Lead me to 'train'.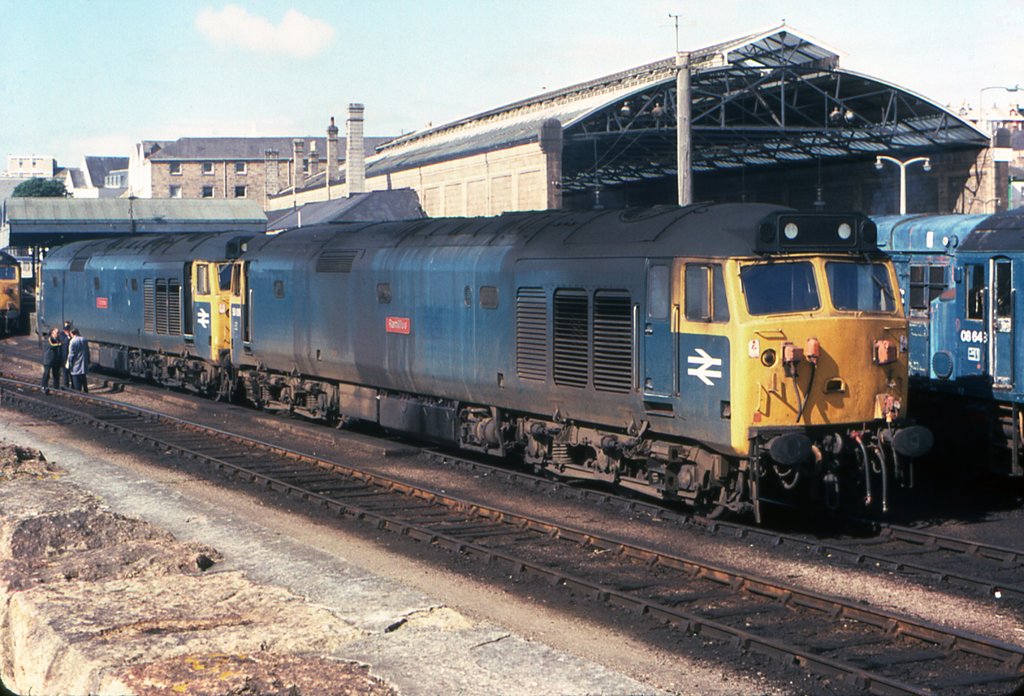
Lead to bbox(865, 204, 1023, 473).
